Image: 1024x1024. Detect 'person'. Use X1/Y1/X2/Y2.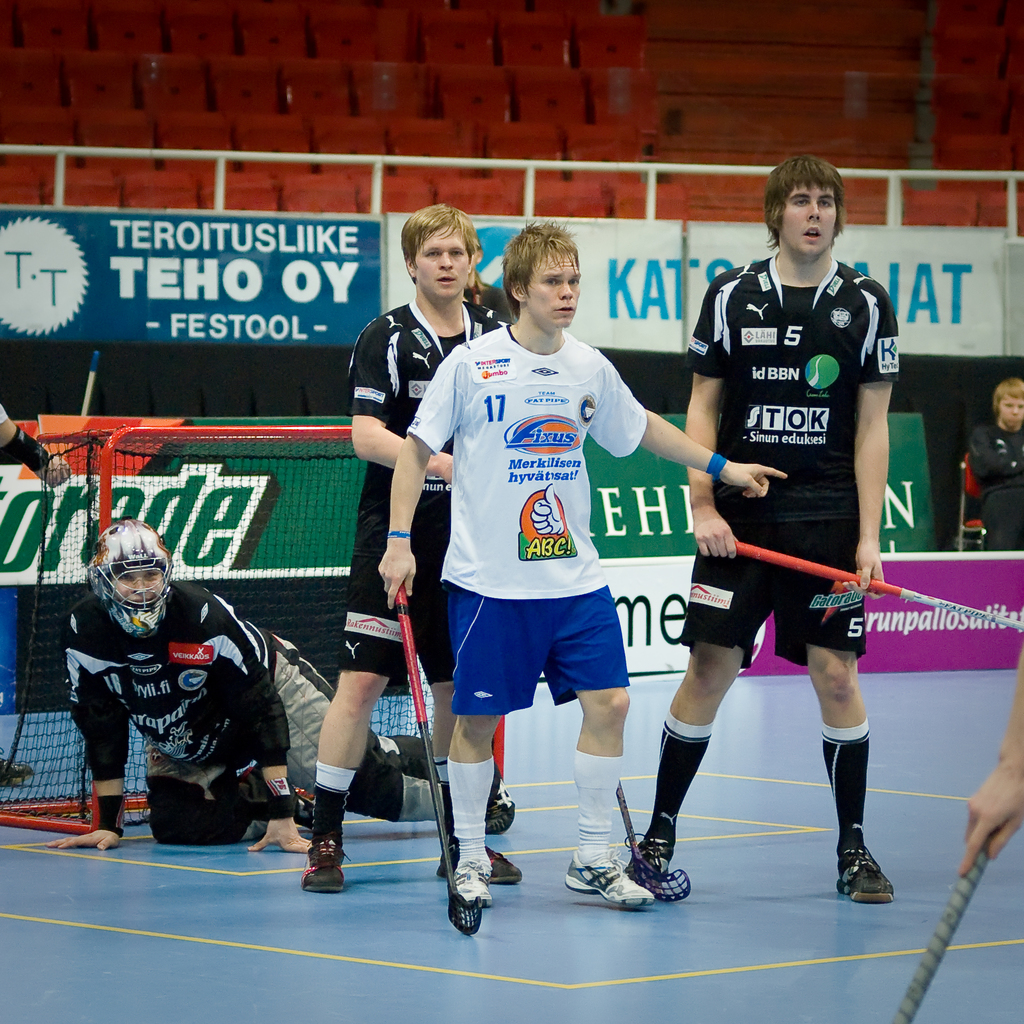
627/155/899/900.
